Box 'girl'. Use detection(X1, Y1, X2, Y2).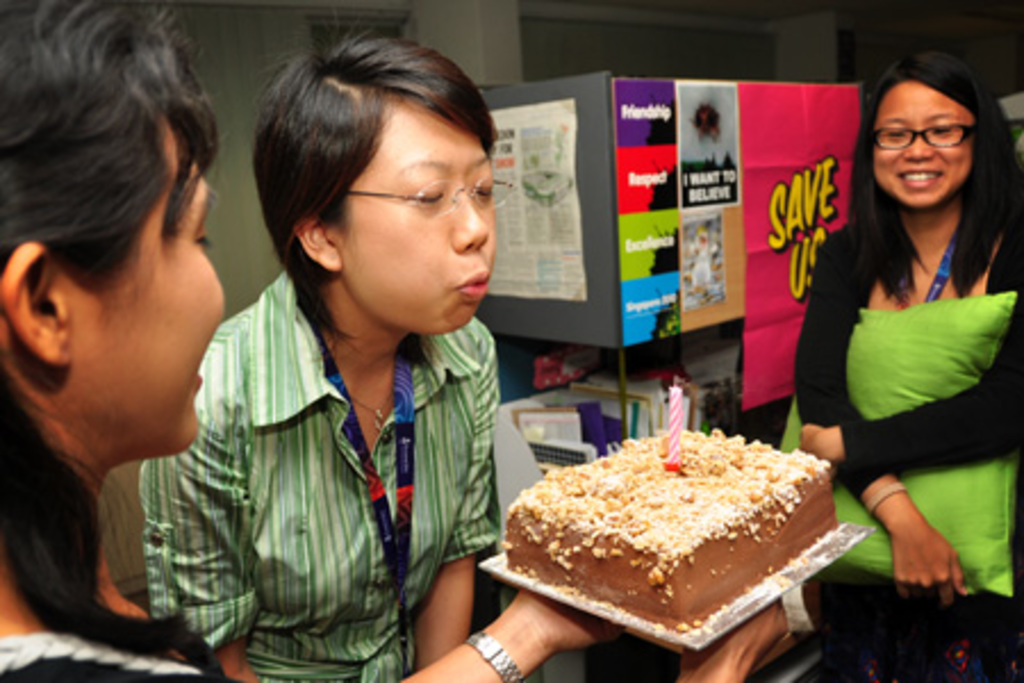
detection(143, 27, 532, 681).
